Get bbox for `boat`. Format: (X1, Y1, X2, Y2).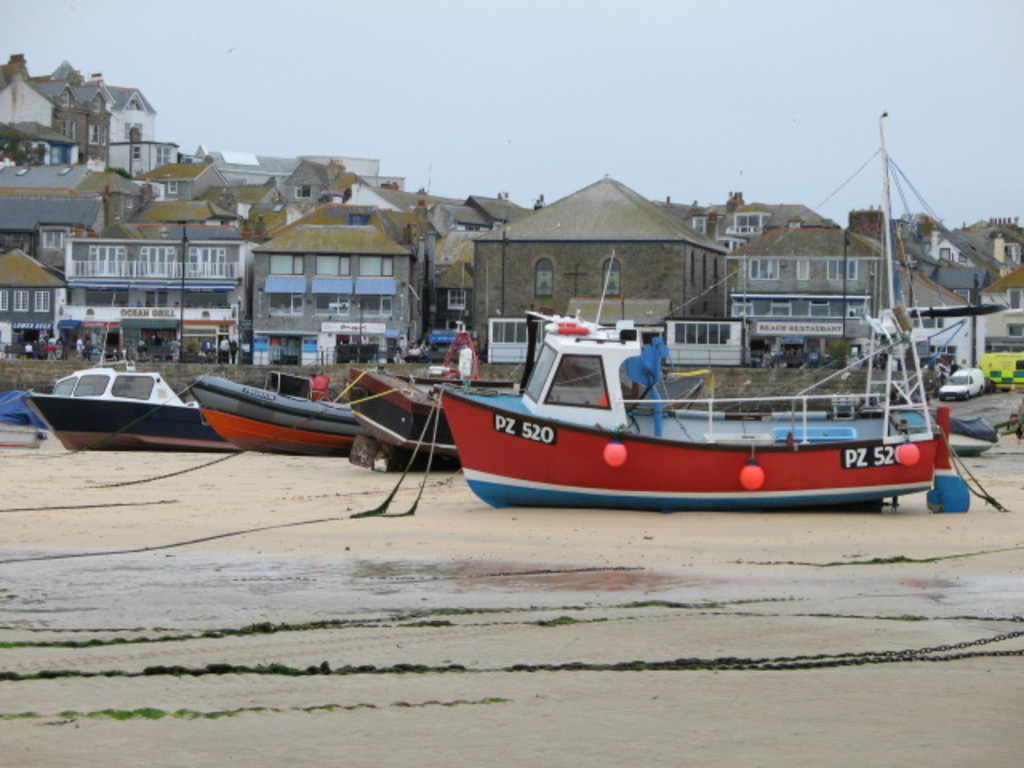
(176, 374, 384, 458).
